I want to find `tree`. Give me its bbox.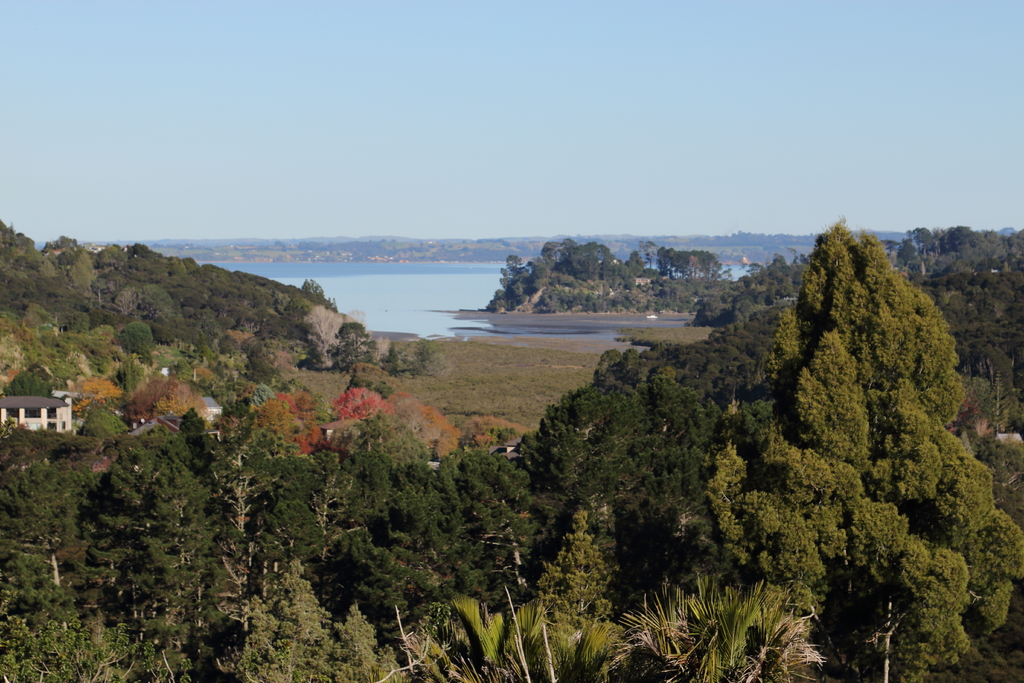
pyautogui.locateOnScreen(118, 320, 157, 358).
